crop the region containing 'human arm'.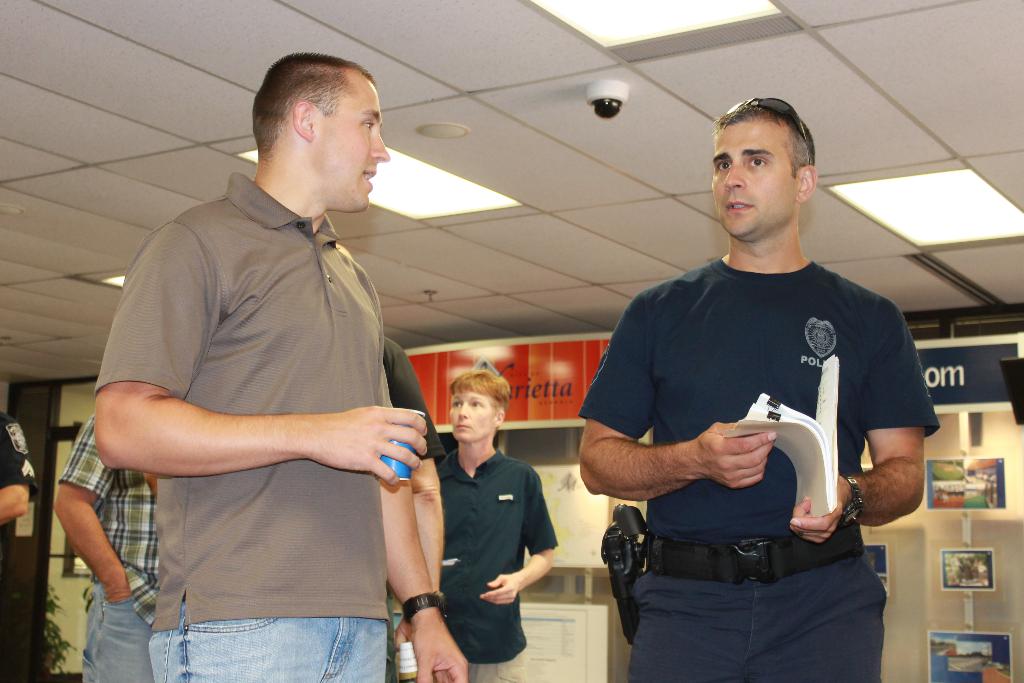
Crop region: crop(473, 458, 567, 619).
